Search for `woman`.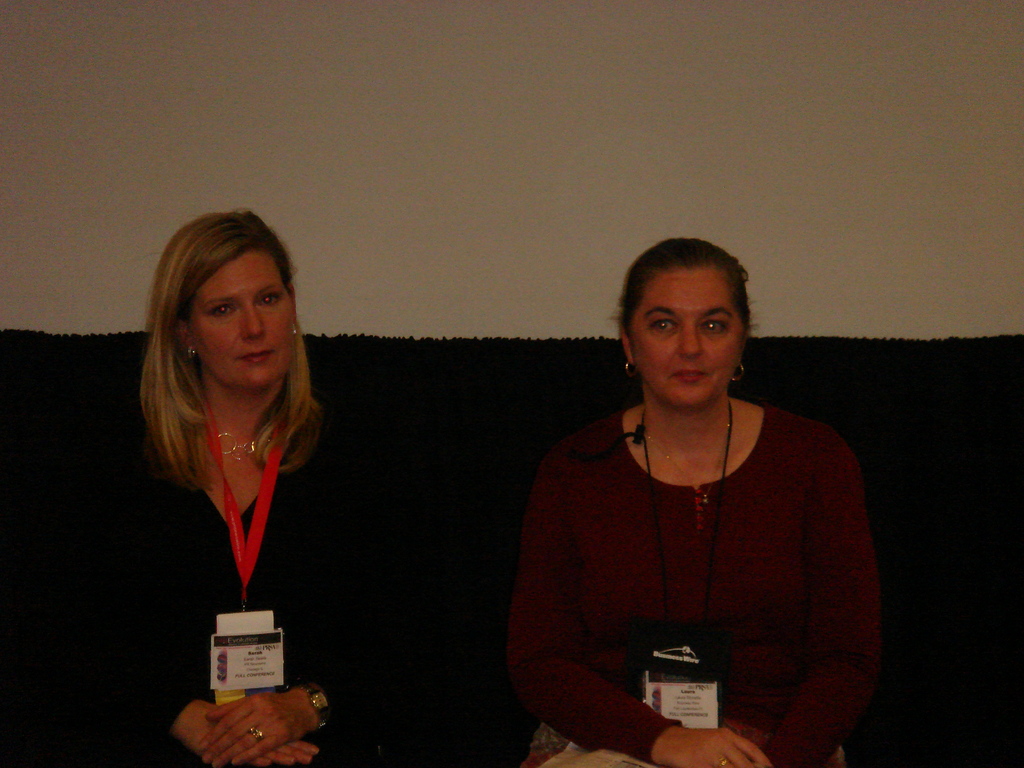
Found at <bbox>58, 209, 426, 767</bbox>.
